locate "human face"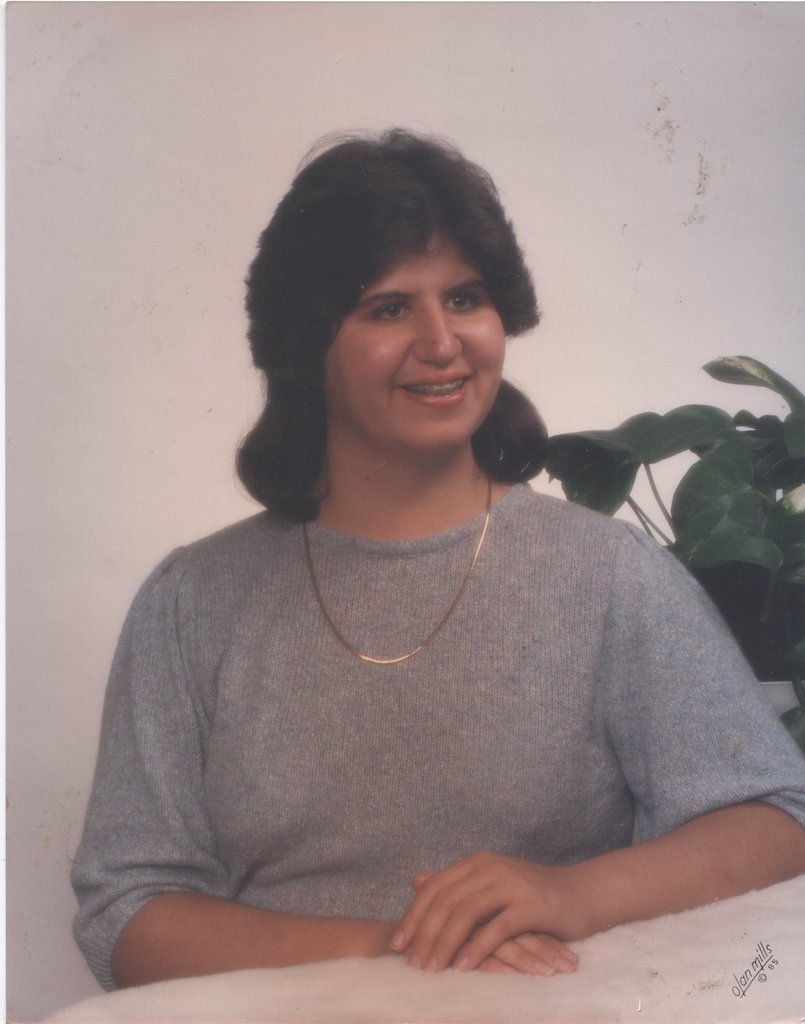
bbox(327, 231, 503, 453)
